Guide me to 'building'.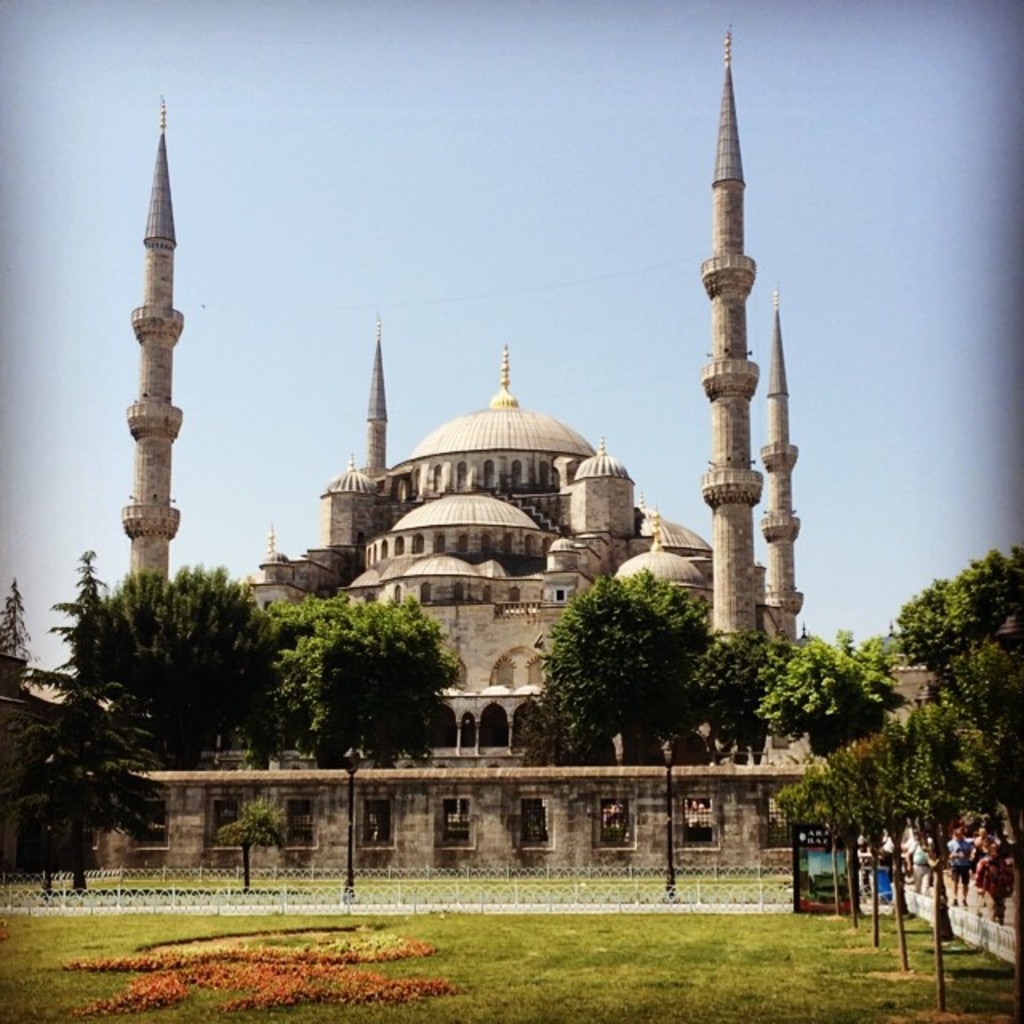
Guidance: {"left": 93, "top": 18, "right": 830, "bottom": 878}.
